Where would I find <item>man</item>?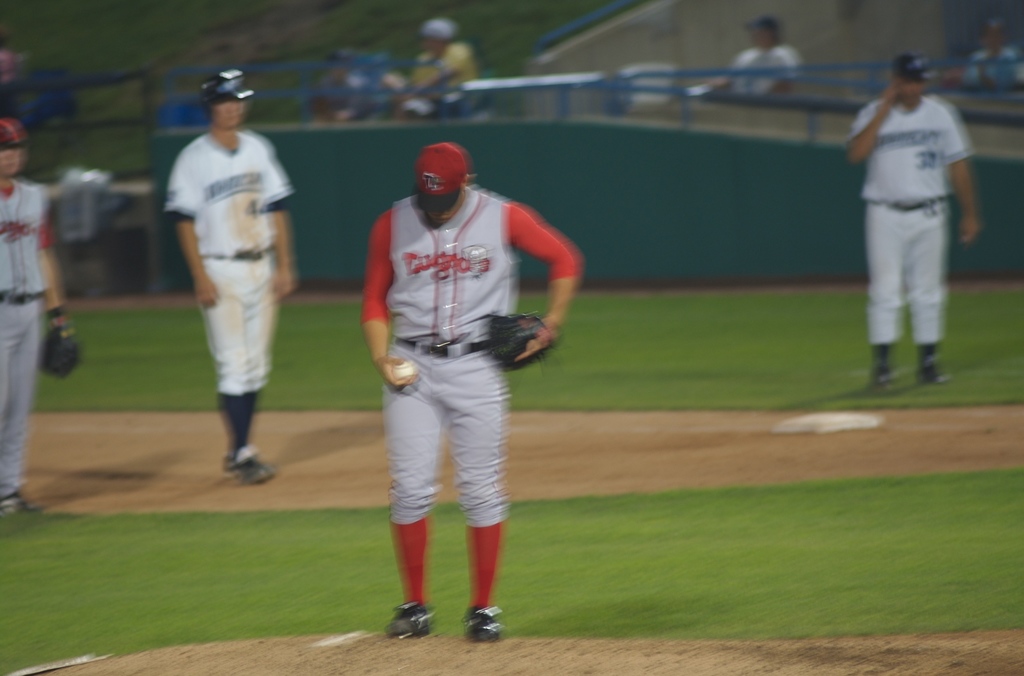
At <box>0,117,63,516</box>.
